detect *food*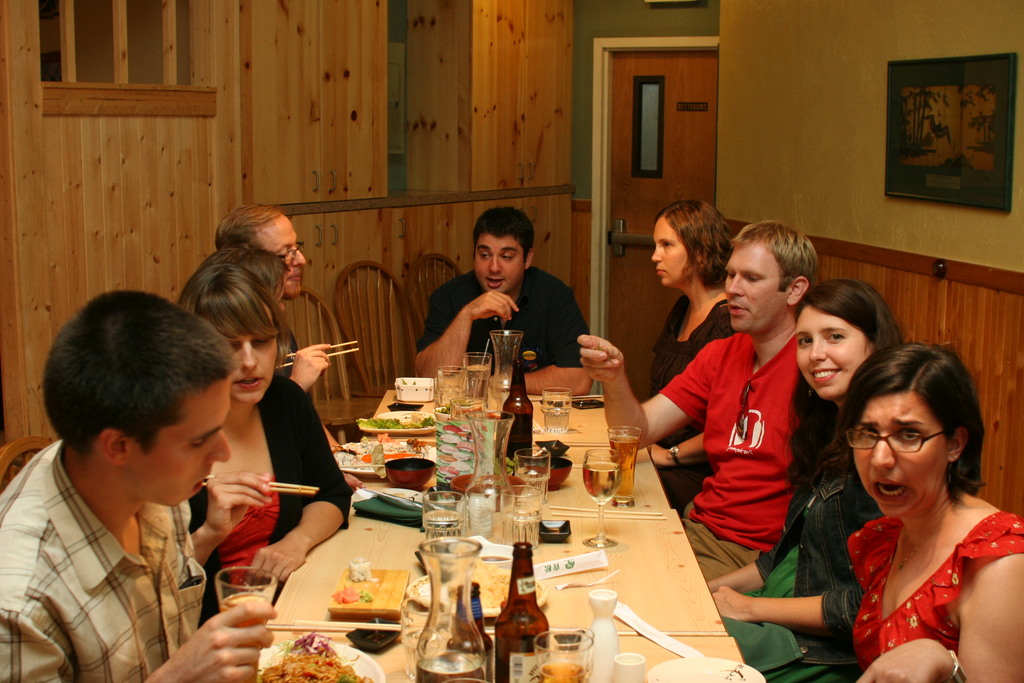
257:630:366:682
